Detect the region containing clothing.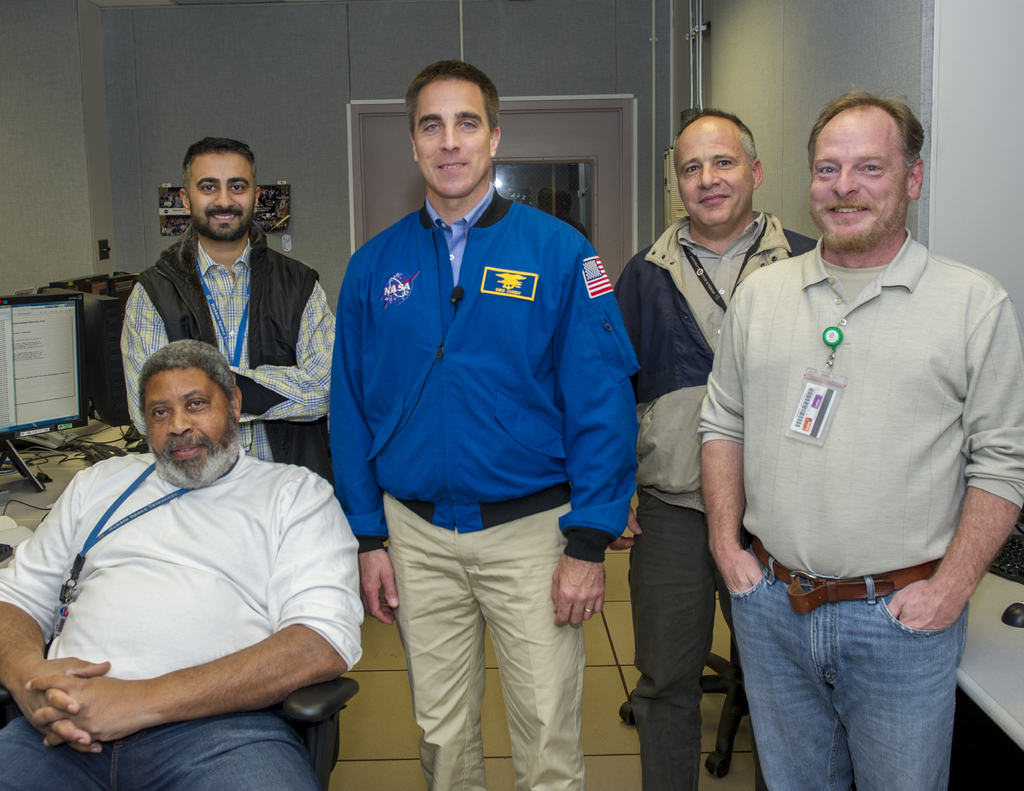
x1=326 y1=183 x2=643 y2=790.
